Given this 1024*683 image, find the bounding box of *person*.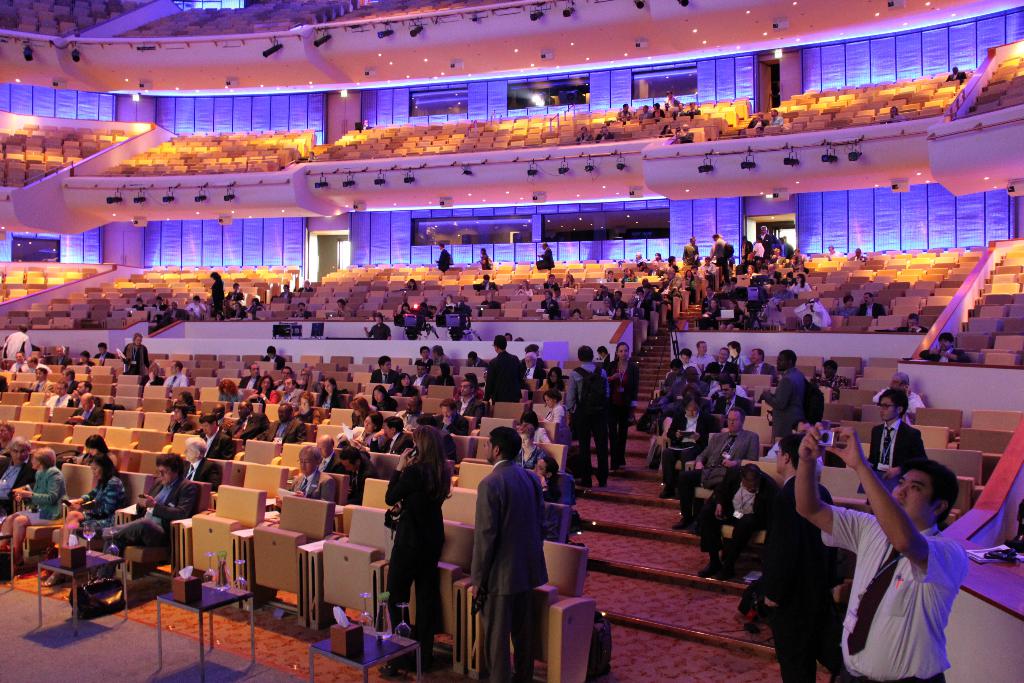
region(570, 124, 594, 146).
